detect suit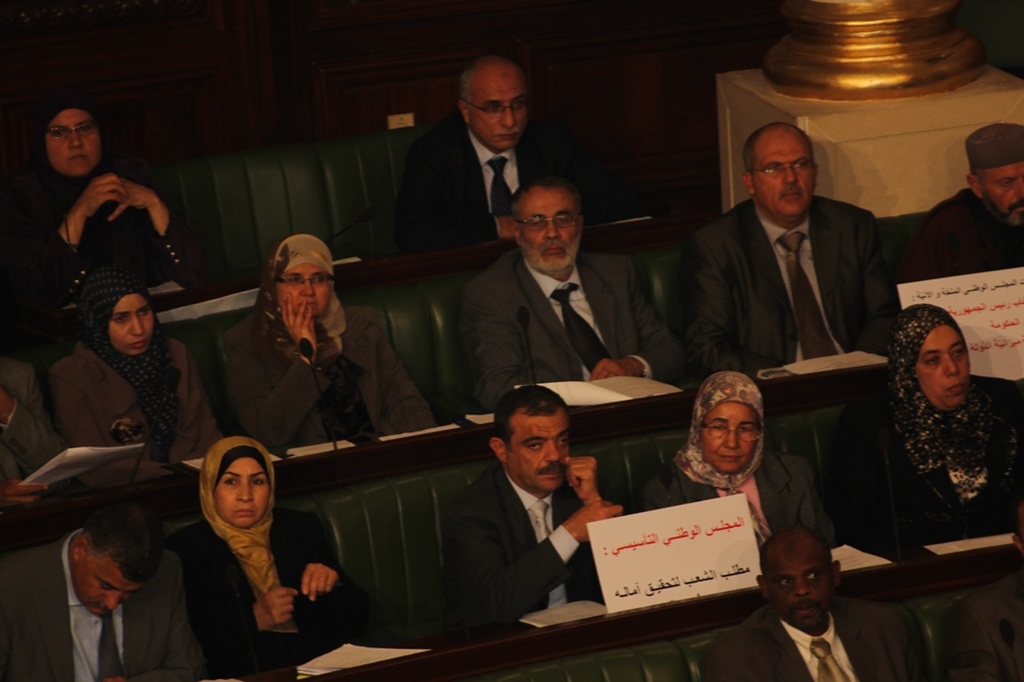
bbox=[448, 462, 602, 635]
